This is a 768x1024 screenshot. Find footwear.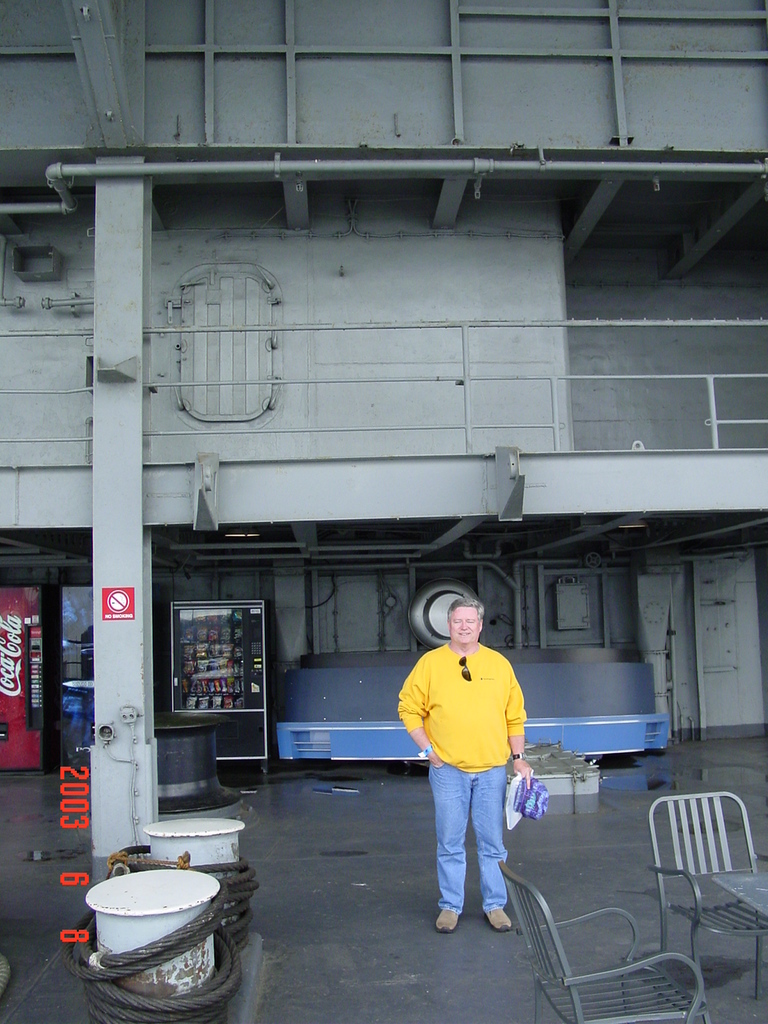
Bounding box: (left=479, top=900, right=509, bottom=935).
